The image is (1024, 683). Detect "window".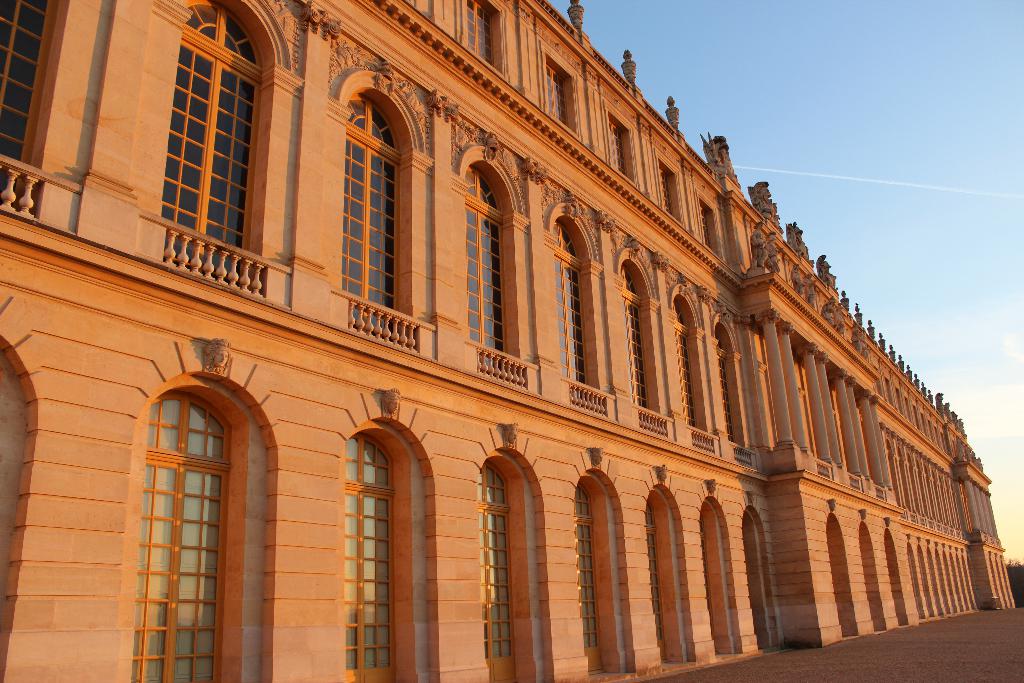
Detection: (0,0,71,224).
